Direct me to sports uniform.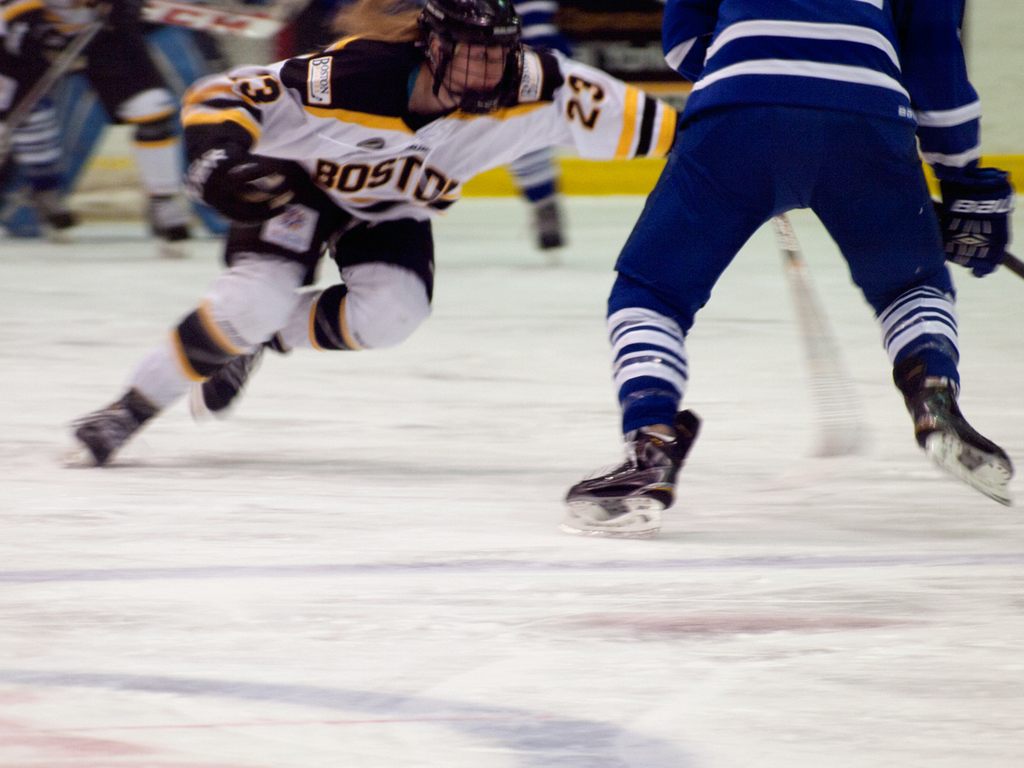
Direction: l=0, t=0, r=187, b=229.
